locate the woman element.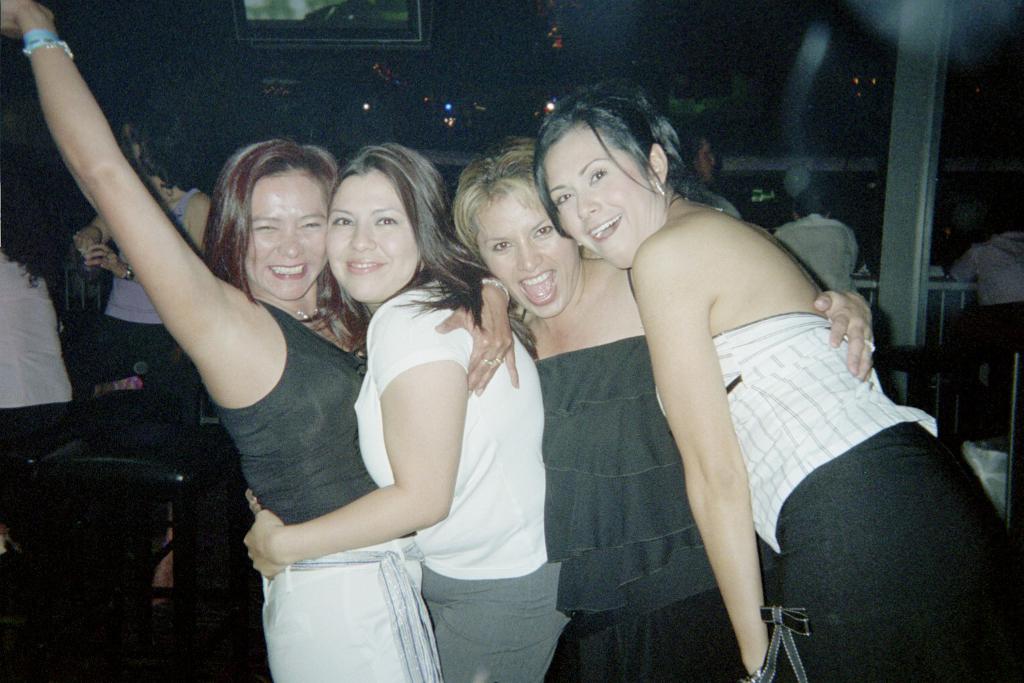
Element bbox: {"left": 73, "top": 112, "right": 211, "bottom": 605}.
